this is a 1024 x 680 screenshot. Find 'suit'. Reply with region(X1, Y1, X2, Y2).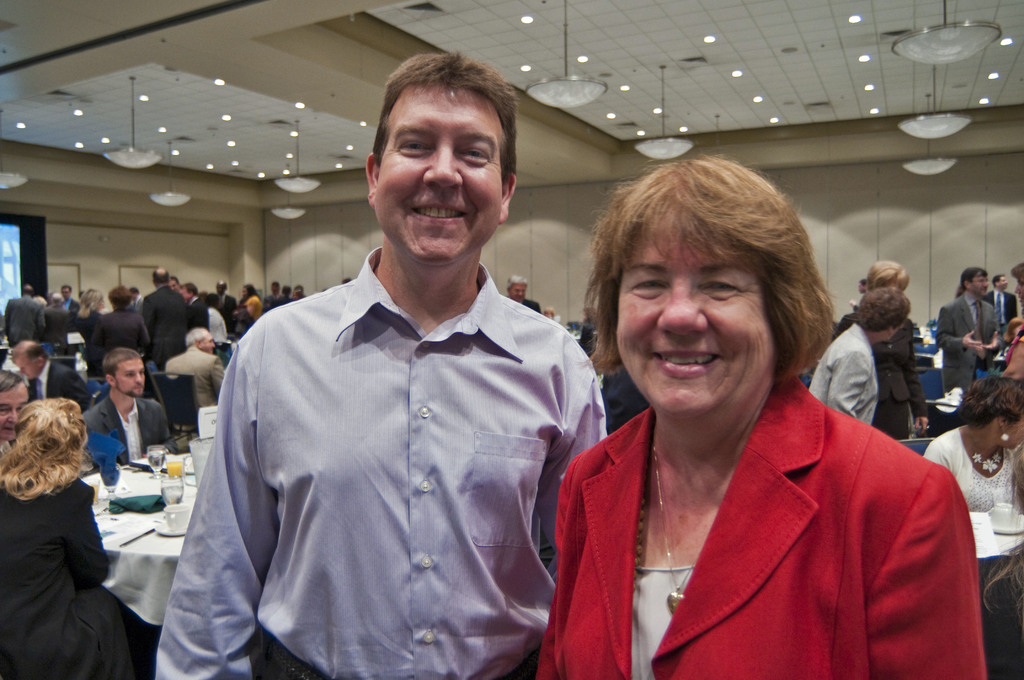
region(67, 296, 83, 314).
